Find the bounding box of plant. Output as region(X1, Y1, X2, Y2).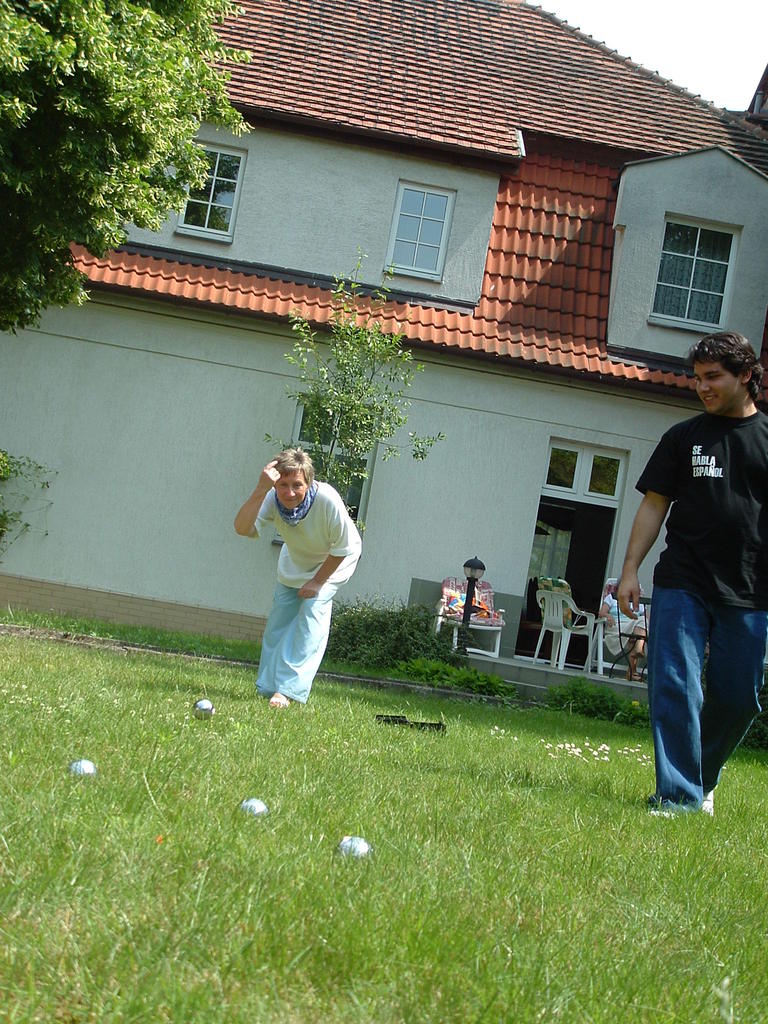
region(0, 440, 56, 557).
